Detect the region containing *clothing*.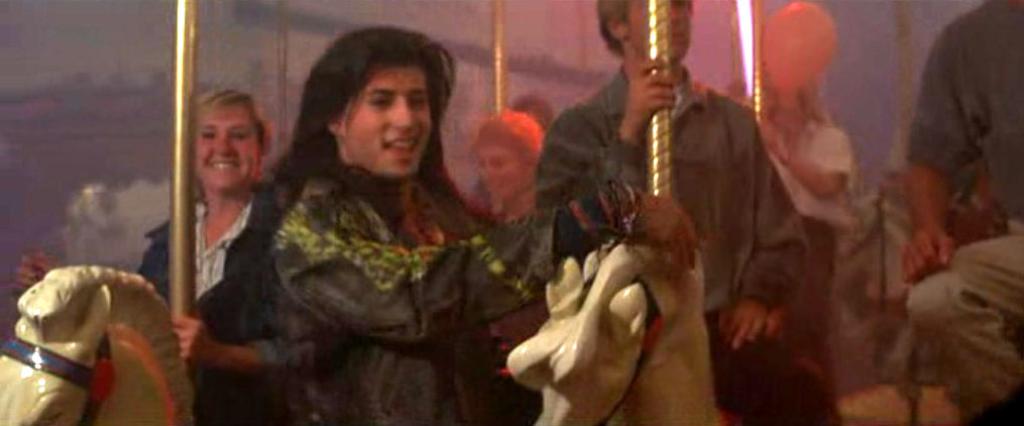
x1=133 y1=182 x2=330 y2=425.
